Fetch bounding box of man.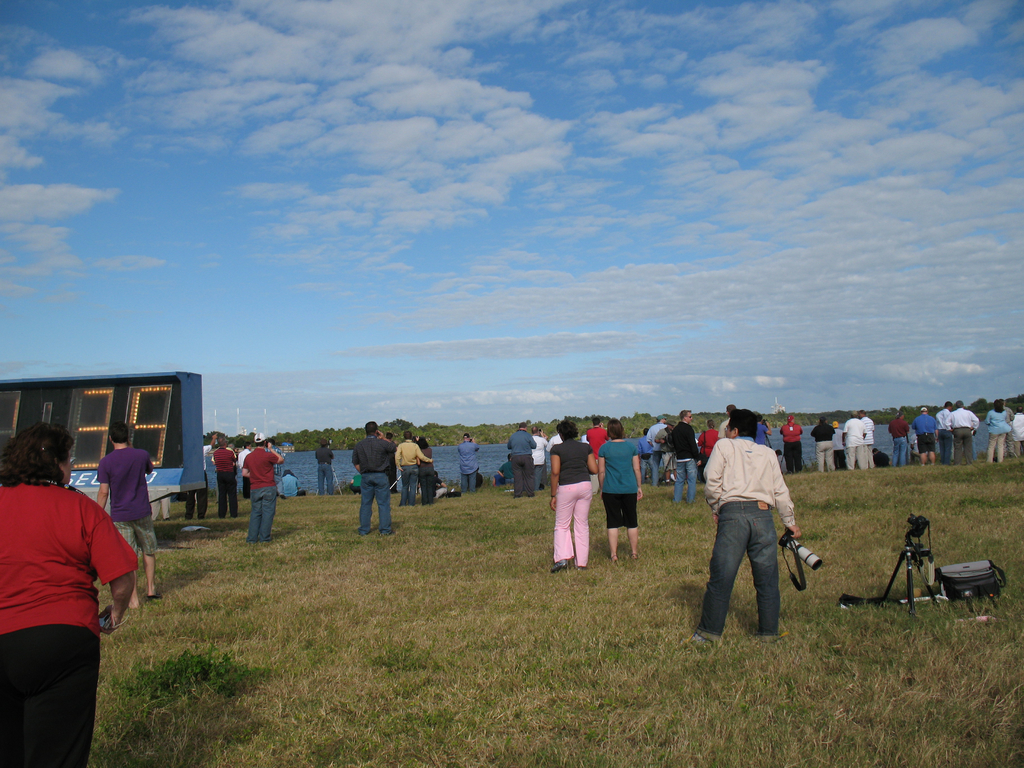
Bbox: bbox=(582, 417, 611, 495).
